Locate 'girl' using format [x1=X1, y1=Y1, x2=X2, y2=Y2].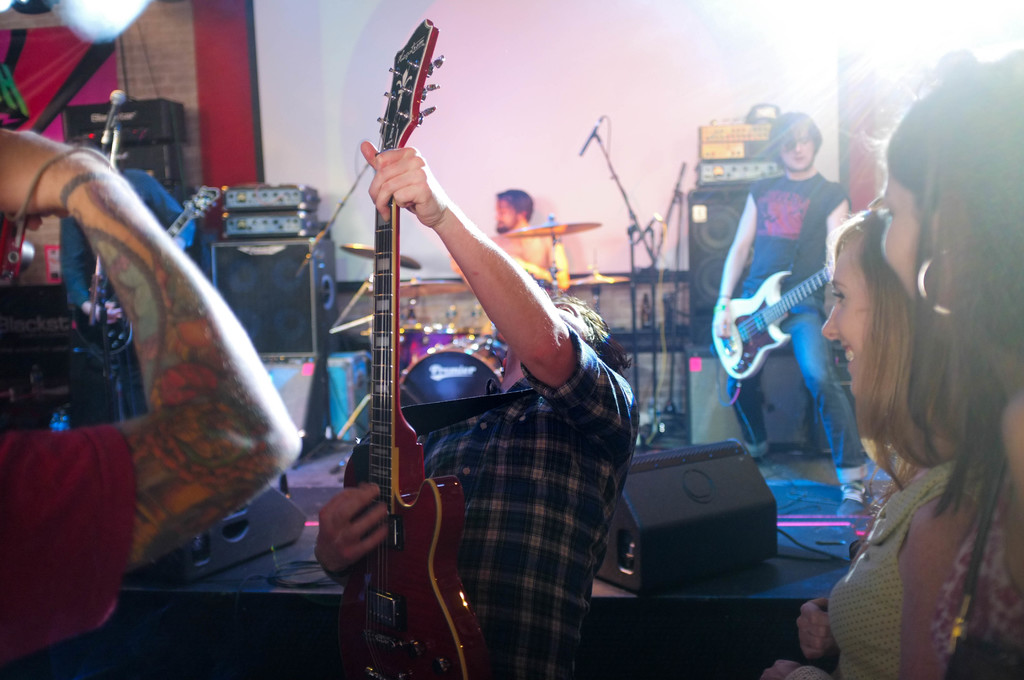
[x1=872, y1=44, x2=1023, y2=679].
